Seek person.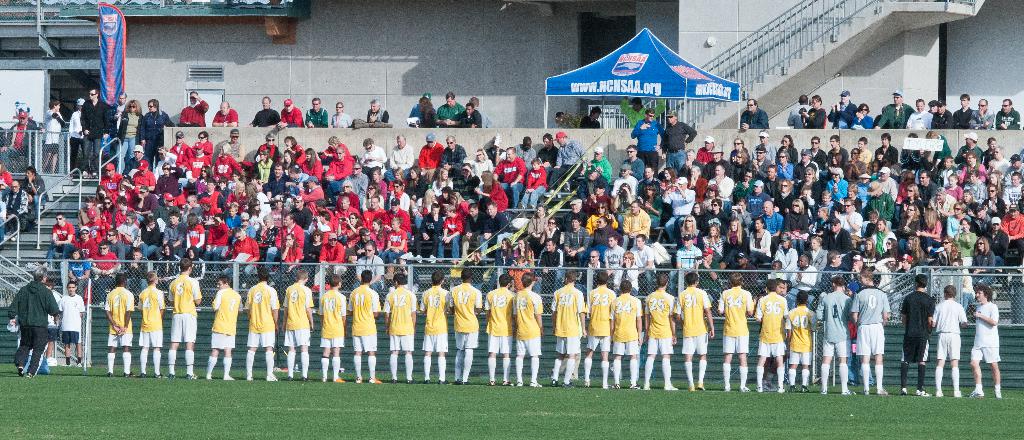
box=[263, 165, 287, 199].
